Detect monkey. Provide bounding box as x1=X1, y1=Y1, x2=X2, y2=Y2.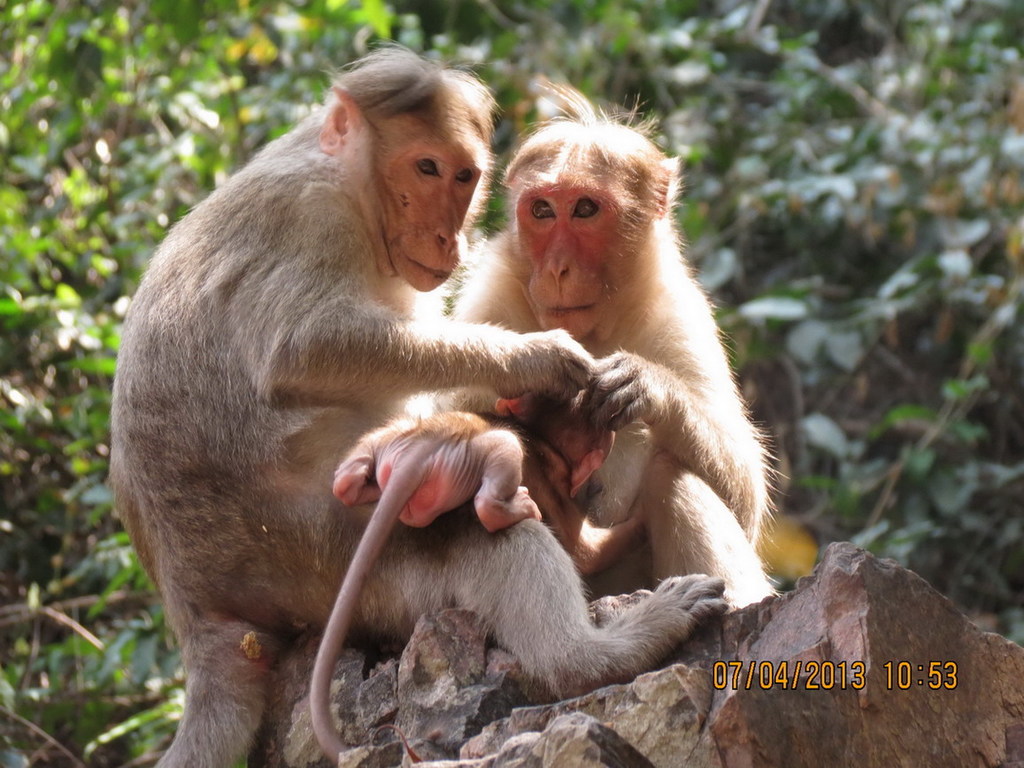
x1=109, y1=42, x2=728, y2=766.
